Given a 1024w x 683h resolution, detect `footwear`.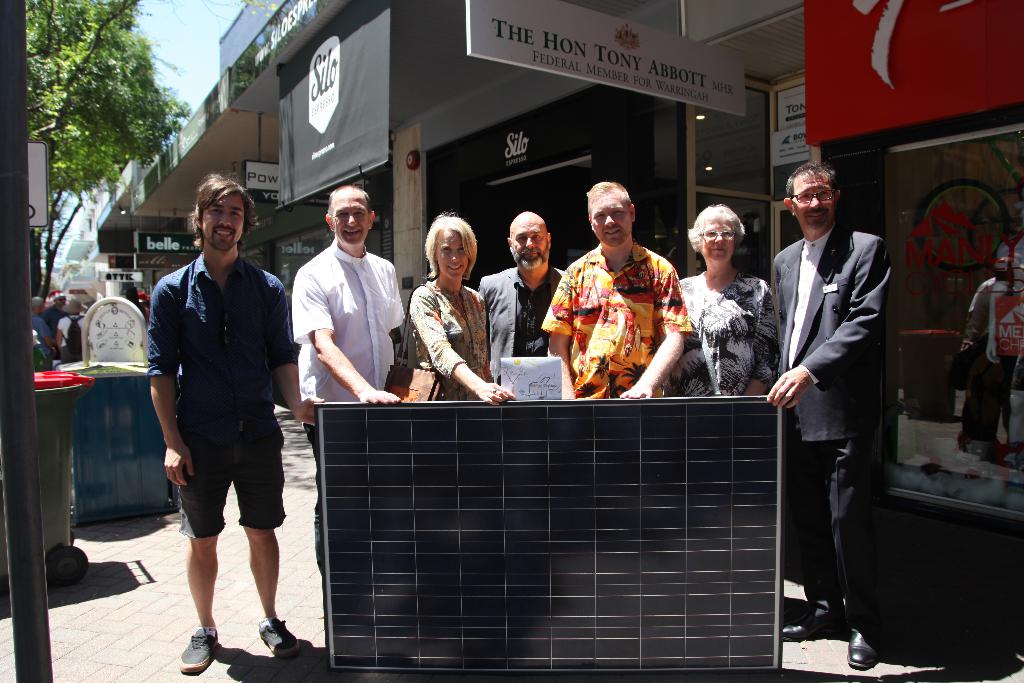
(781, 607, 847, 644).
